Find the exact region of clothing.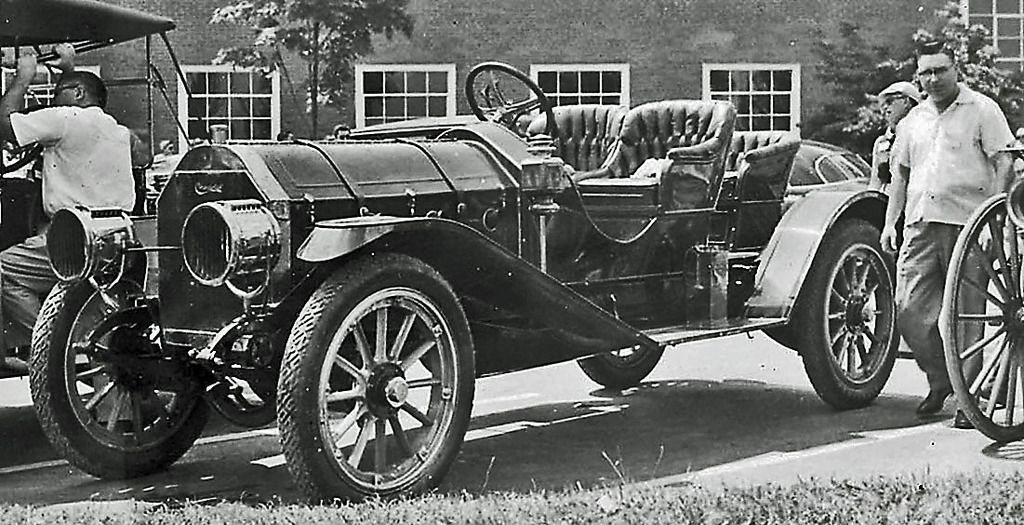
Exact region: 0/103/137/354.
